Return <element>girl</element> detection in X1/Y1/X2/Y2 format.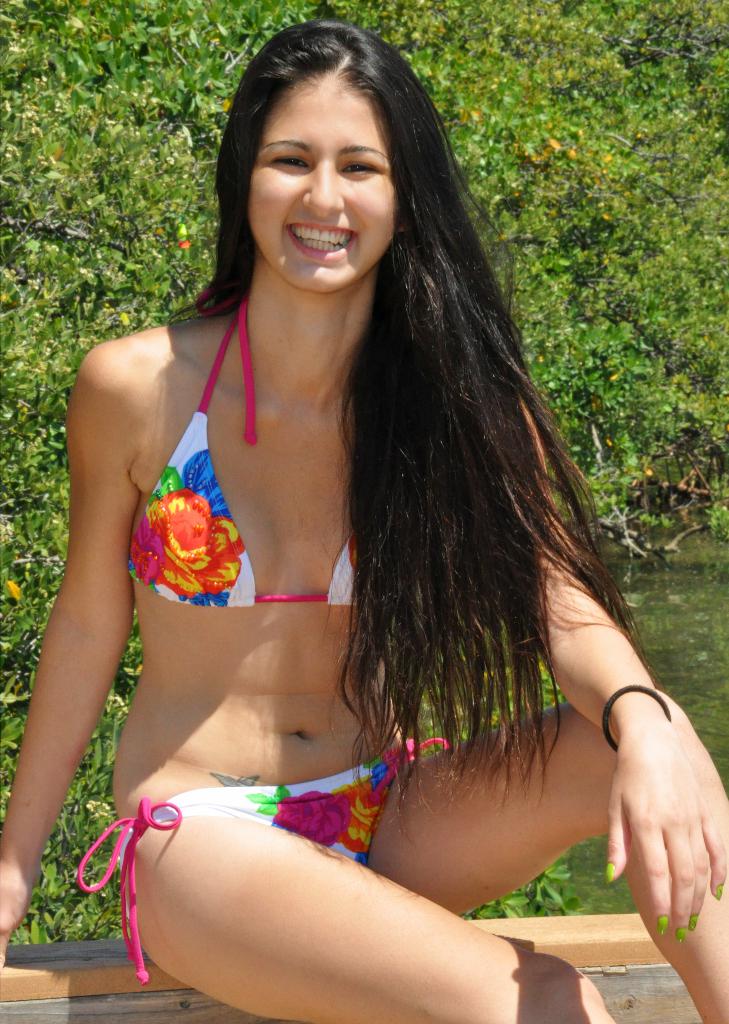
0/18/728/1023.
